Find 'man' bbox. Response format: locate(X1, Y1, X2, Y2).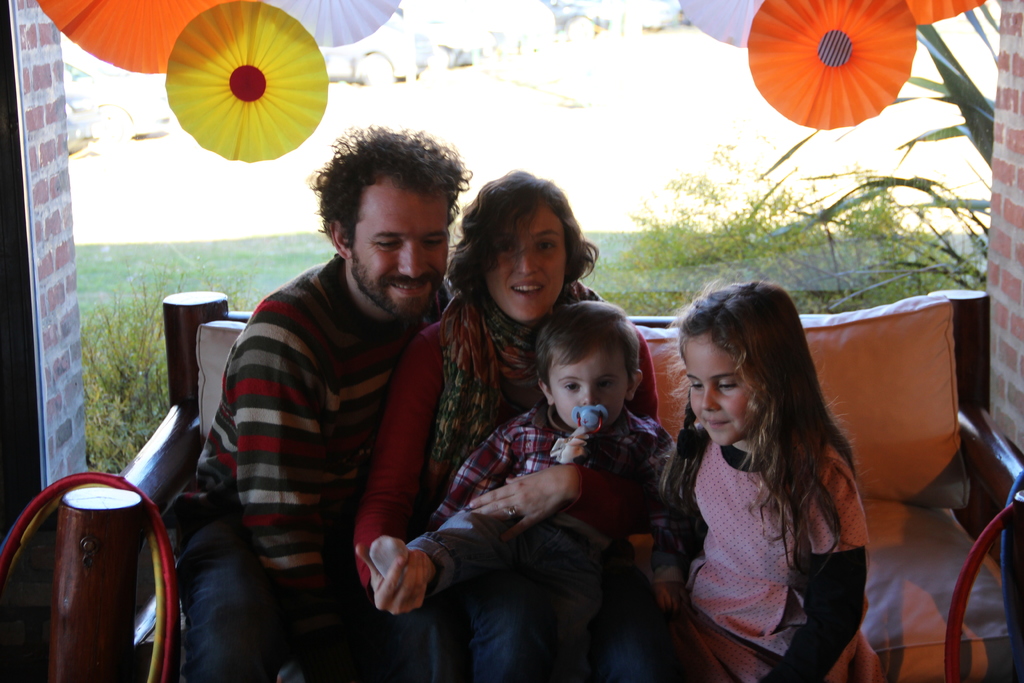
locate(177, 115, 477, 682).
